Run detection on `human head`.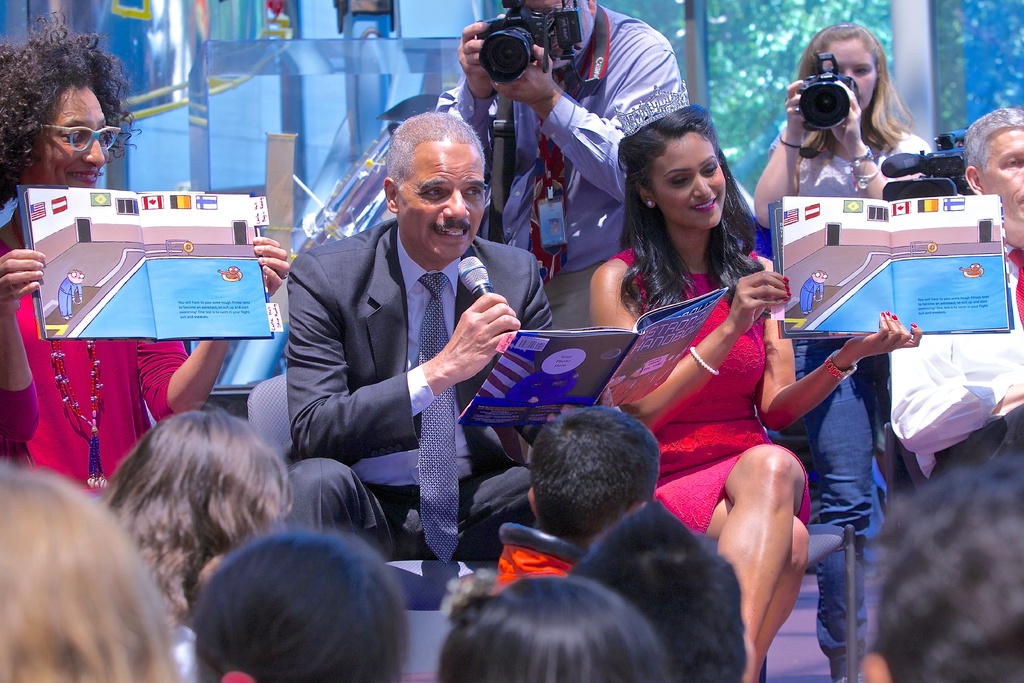
Result: box=[619, 115, 733, 247].
